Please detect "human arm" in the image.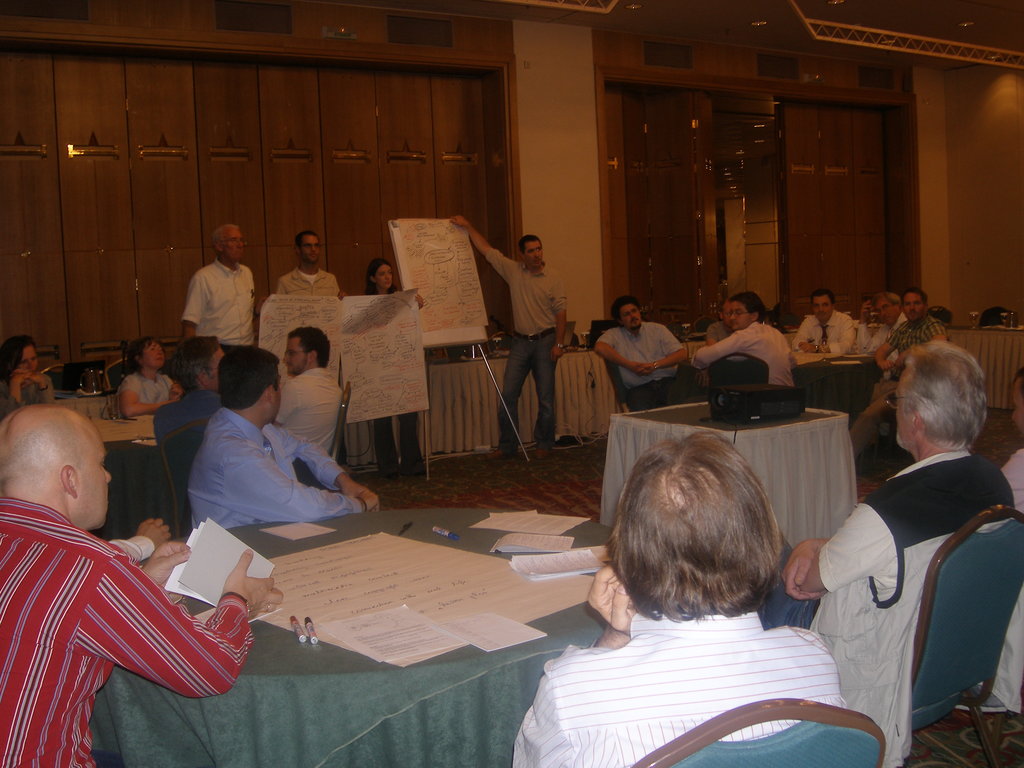
detection(140, 538, 194, 593).
